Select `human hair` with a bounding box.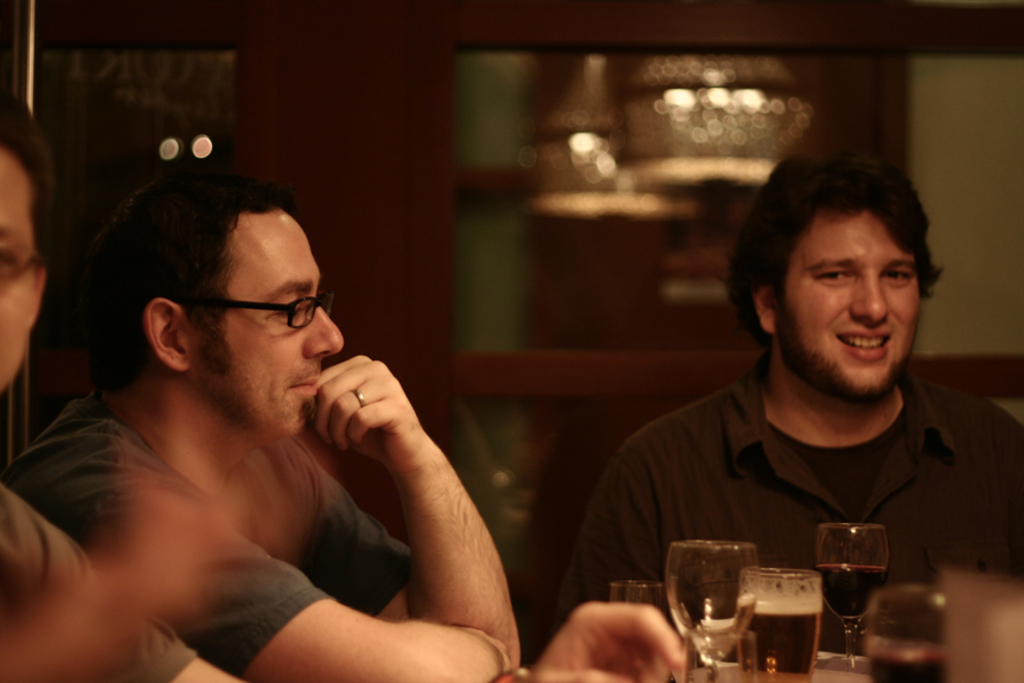
rect(0, 87, 66, 261).
